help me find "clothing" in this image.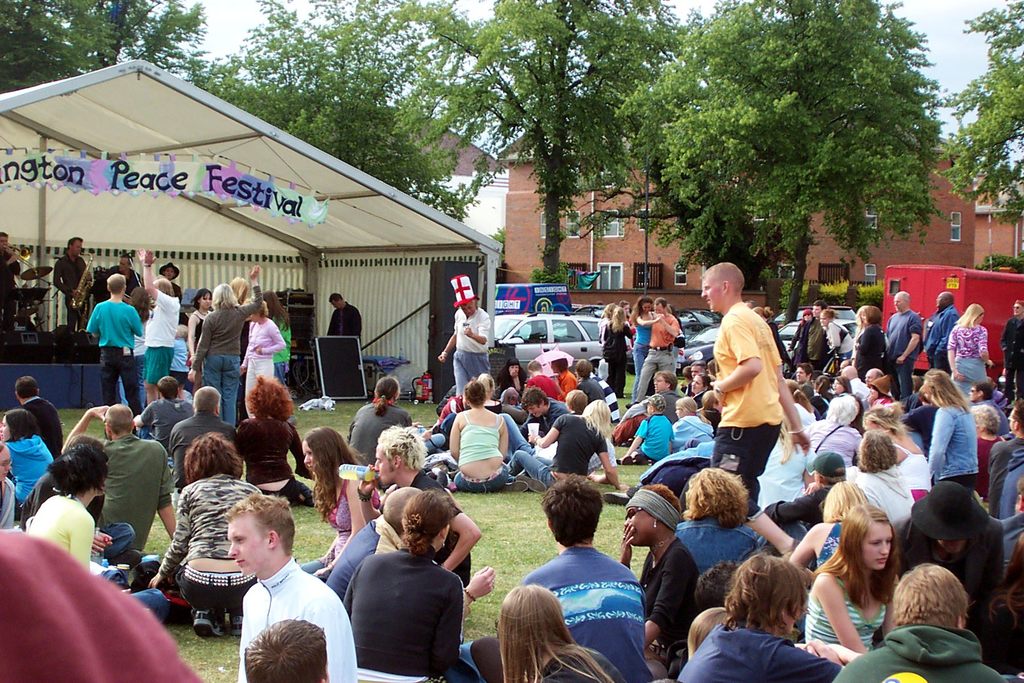
Found it: Rect(890, 434, 937, 502).
